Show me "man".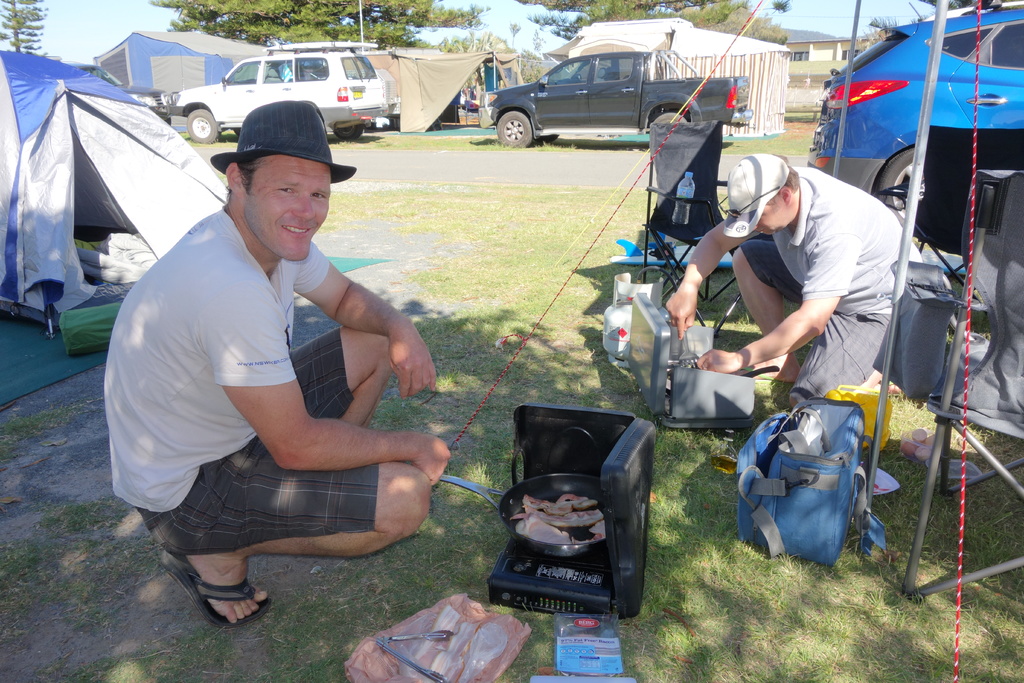
"man" is here: 116:72:436:644.
